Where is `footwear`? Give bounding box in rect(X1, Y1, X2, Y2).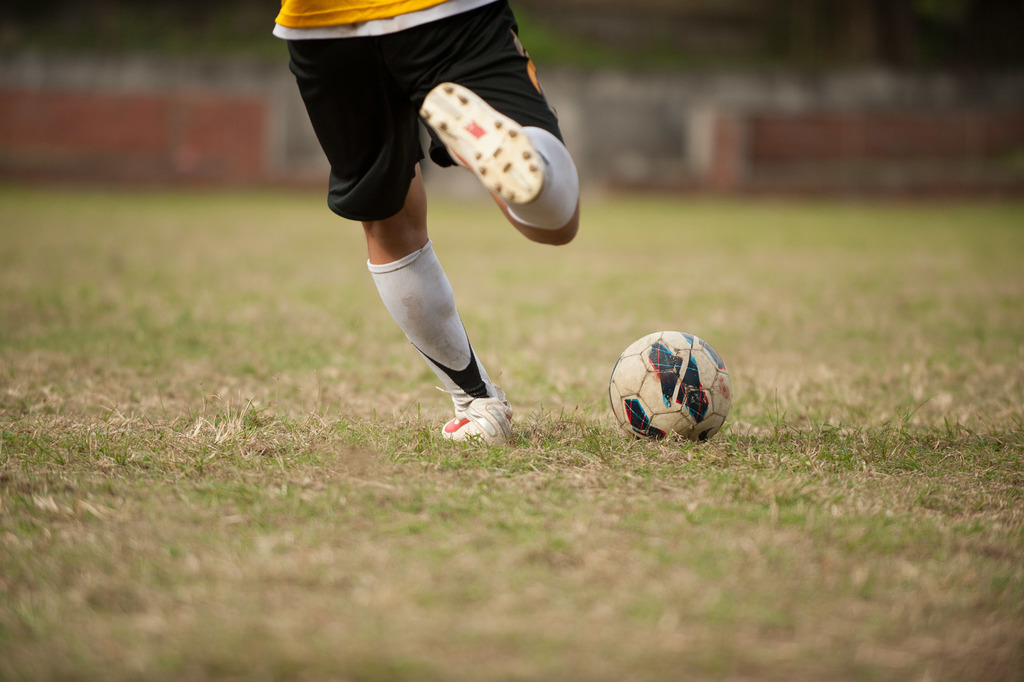
rect(417, 82, 544, 199).
